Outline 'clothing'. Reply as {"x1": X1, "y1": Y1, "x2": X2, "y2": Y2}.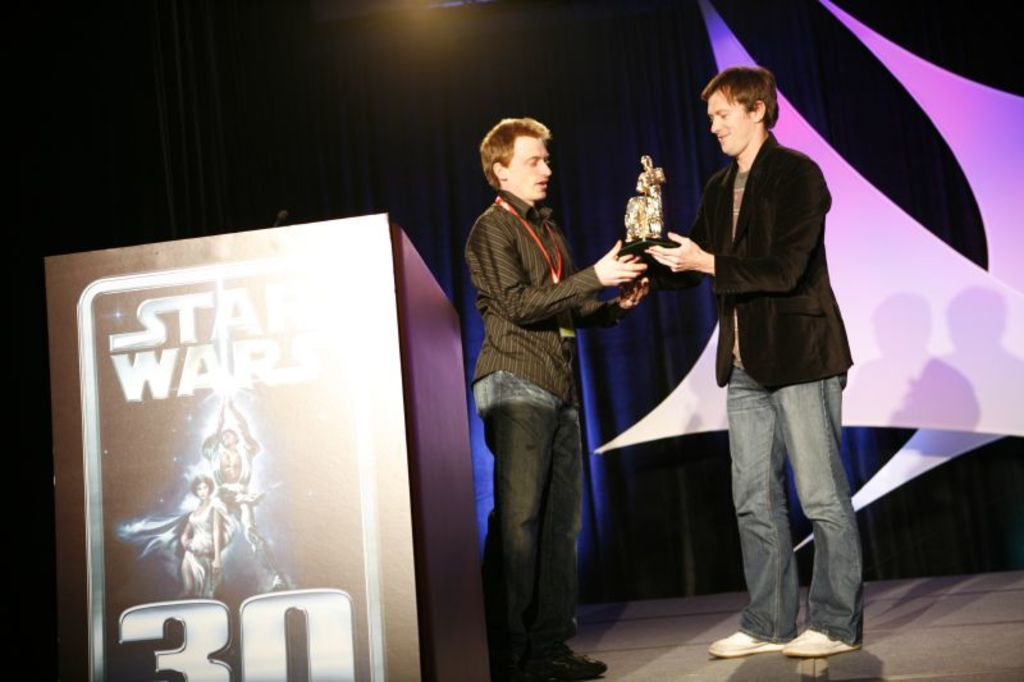
{"x1": 681, "y1": 127, "x2": 864, "y2": 641}.
